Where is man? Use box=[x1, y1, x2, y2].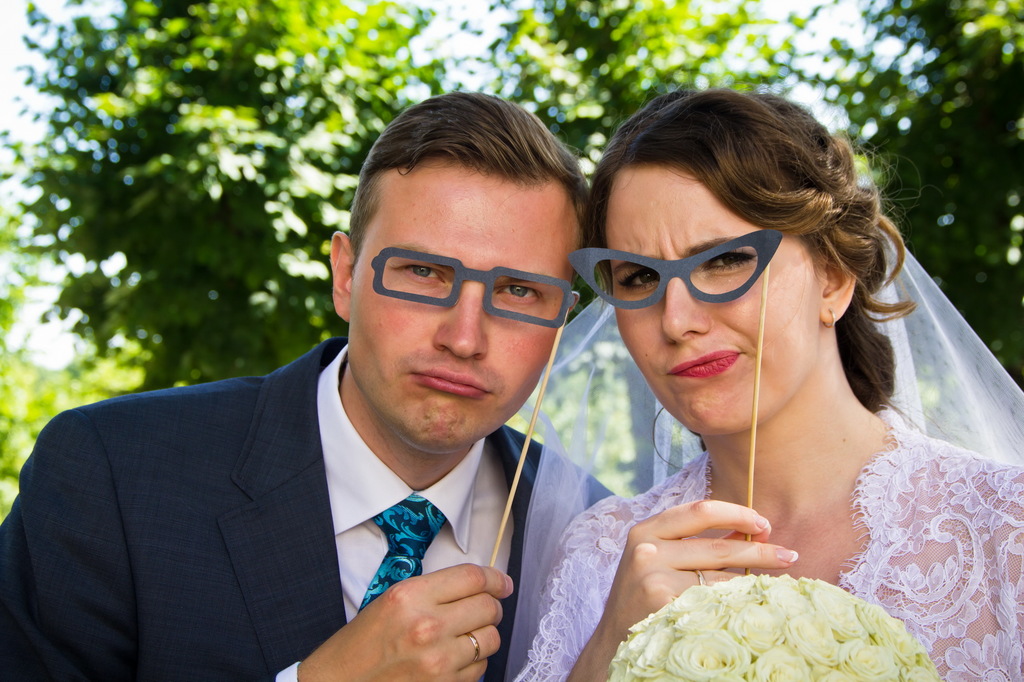
box=[0, 82, 637, 681].
